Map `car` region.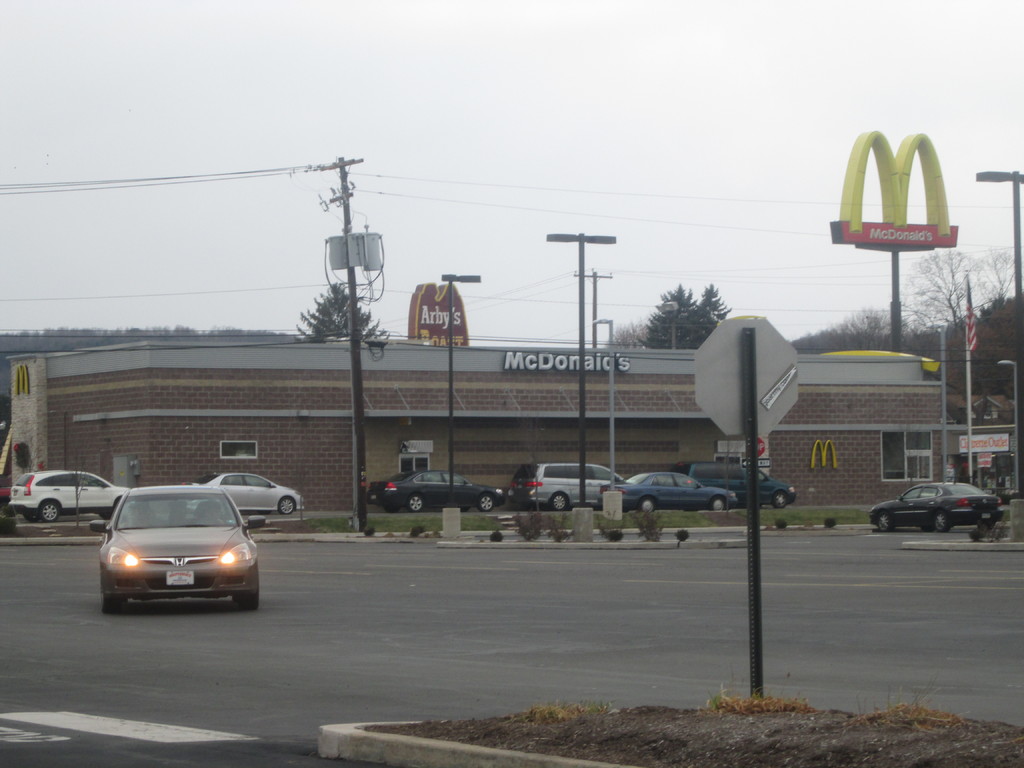
Mapped to select_region(12, 474, 117, 516).
